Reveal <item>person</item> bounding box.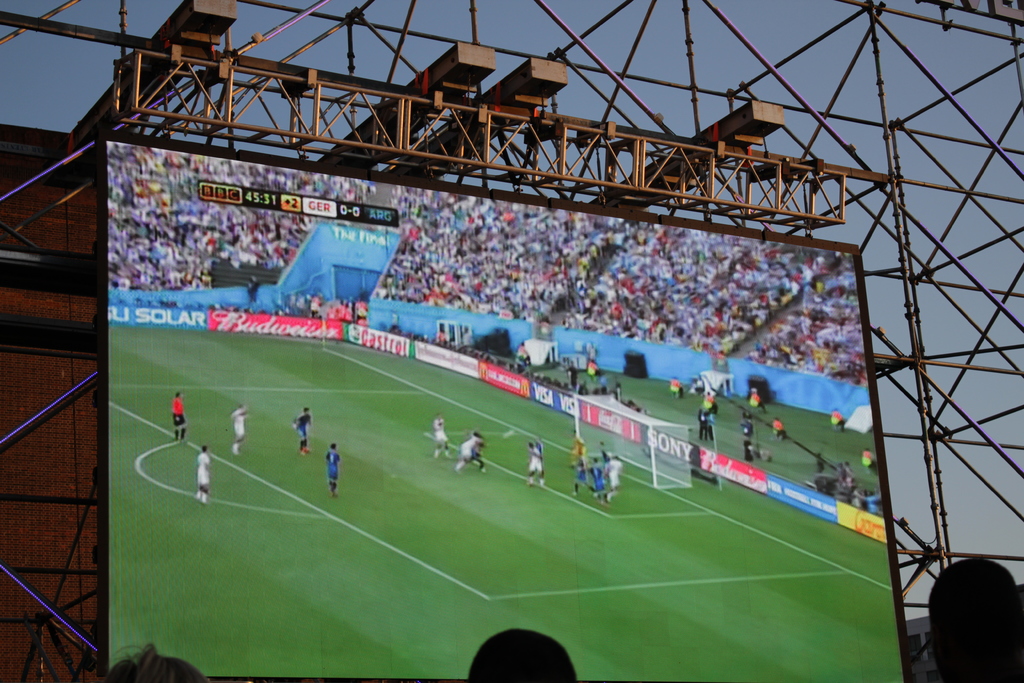
Revealed: (223, 400, 246, 454).
